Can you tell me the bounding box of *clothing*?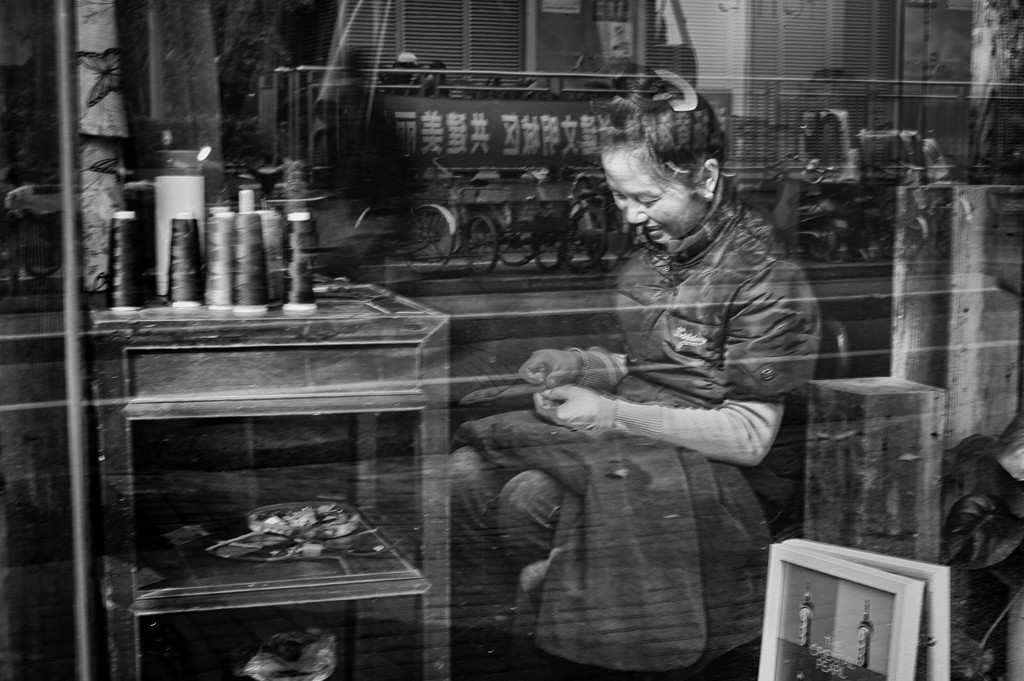
bbox(450, 194, 827, 636).
